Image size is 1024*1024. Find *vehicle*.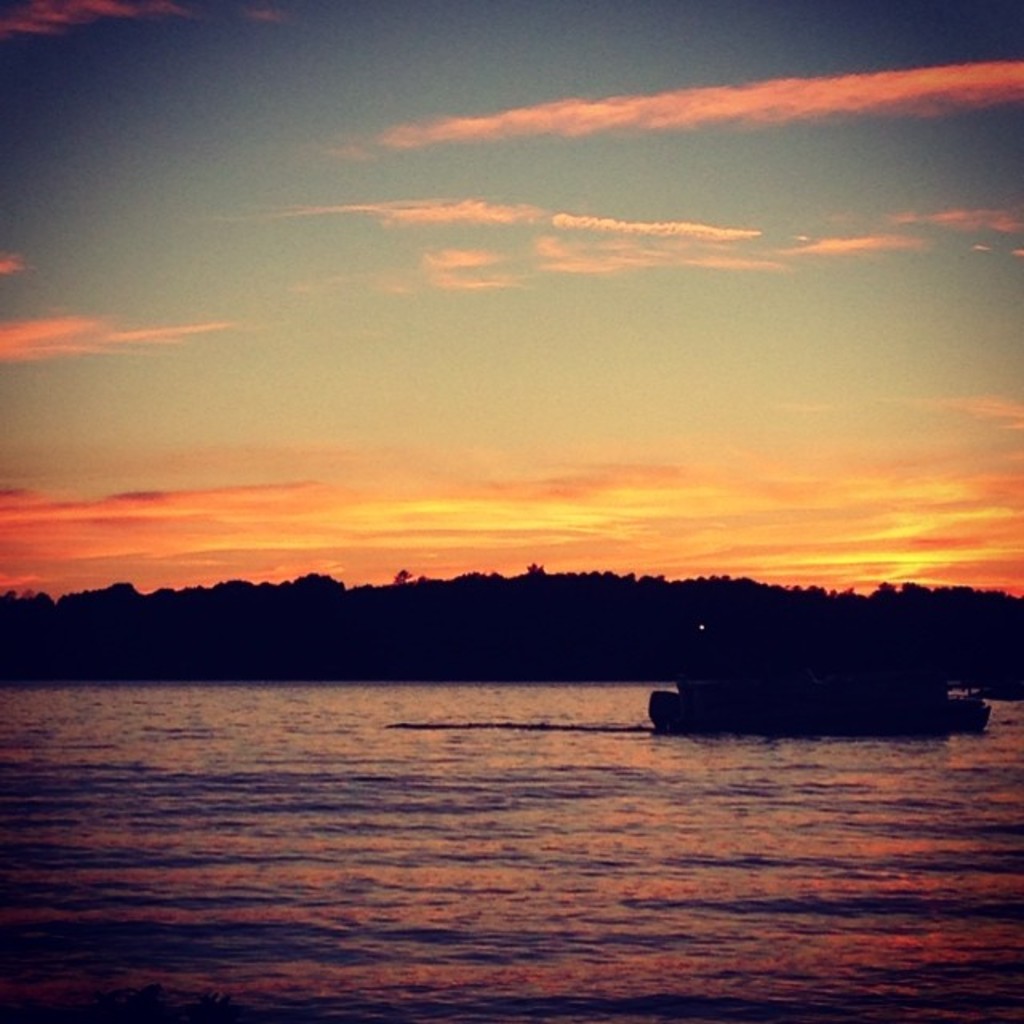
region(626, 618, 970, 742).
